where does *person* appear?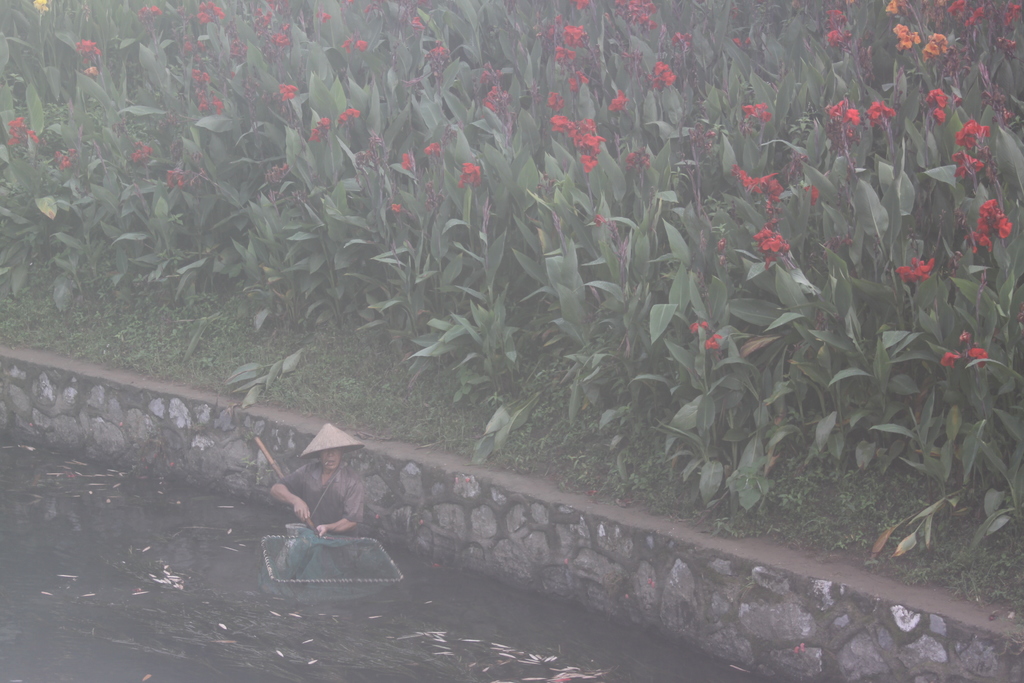
Appears at bbox=[244, 439, 376, 591].
